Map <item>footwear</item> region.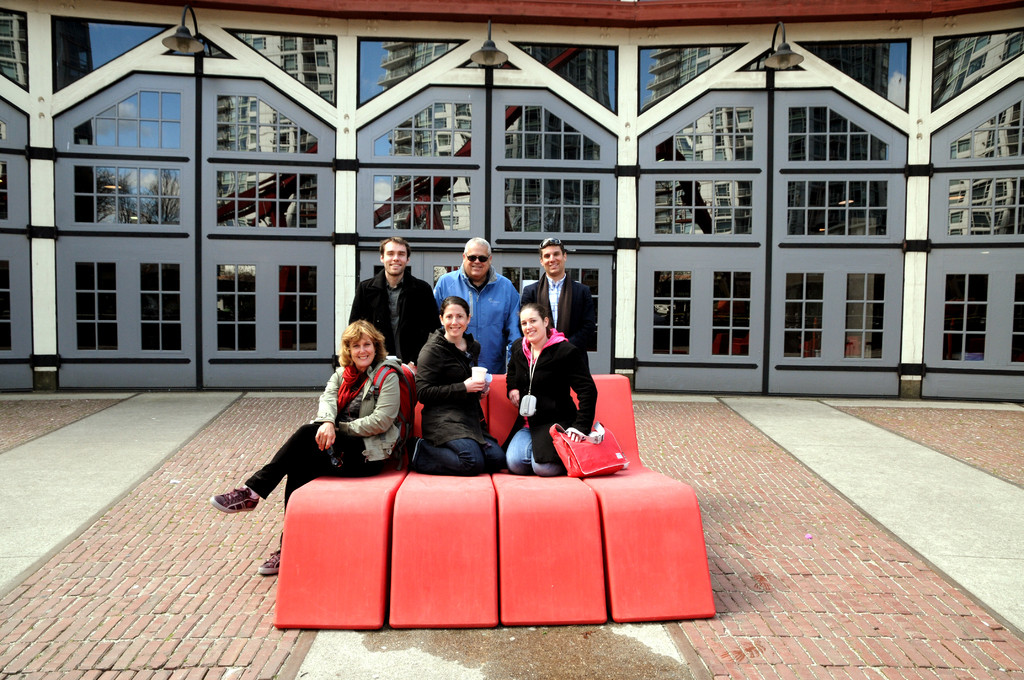
Mapped to [left=214, top=482, right=260, bottom=511].
